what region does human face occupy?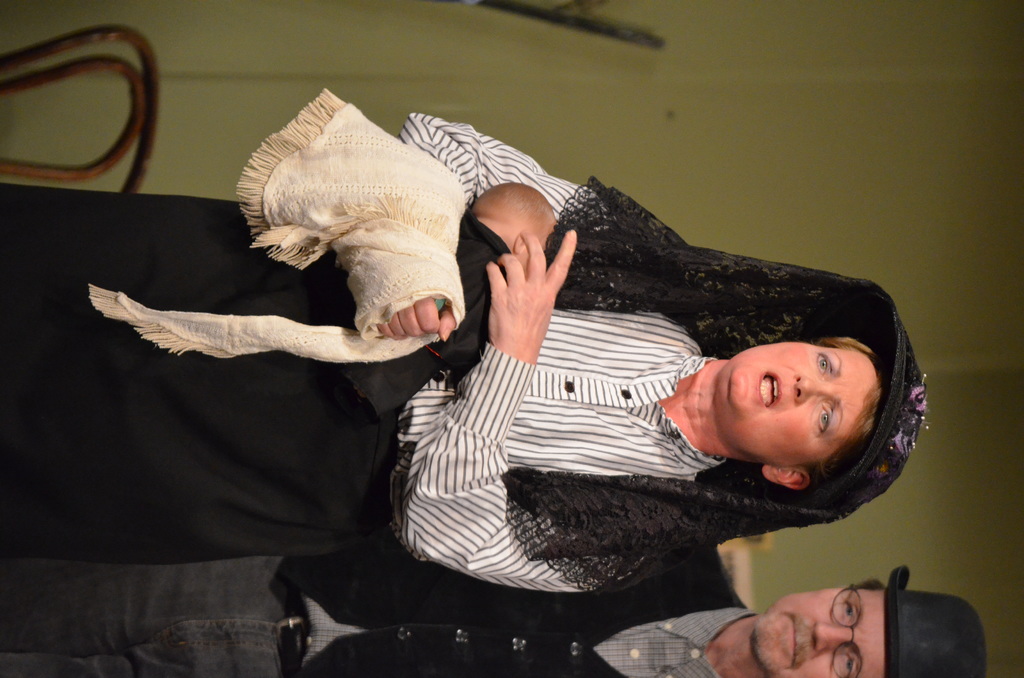
left=756, top=588, right=886, bottom=677.
